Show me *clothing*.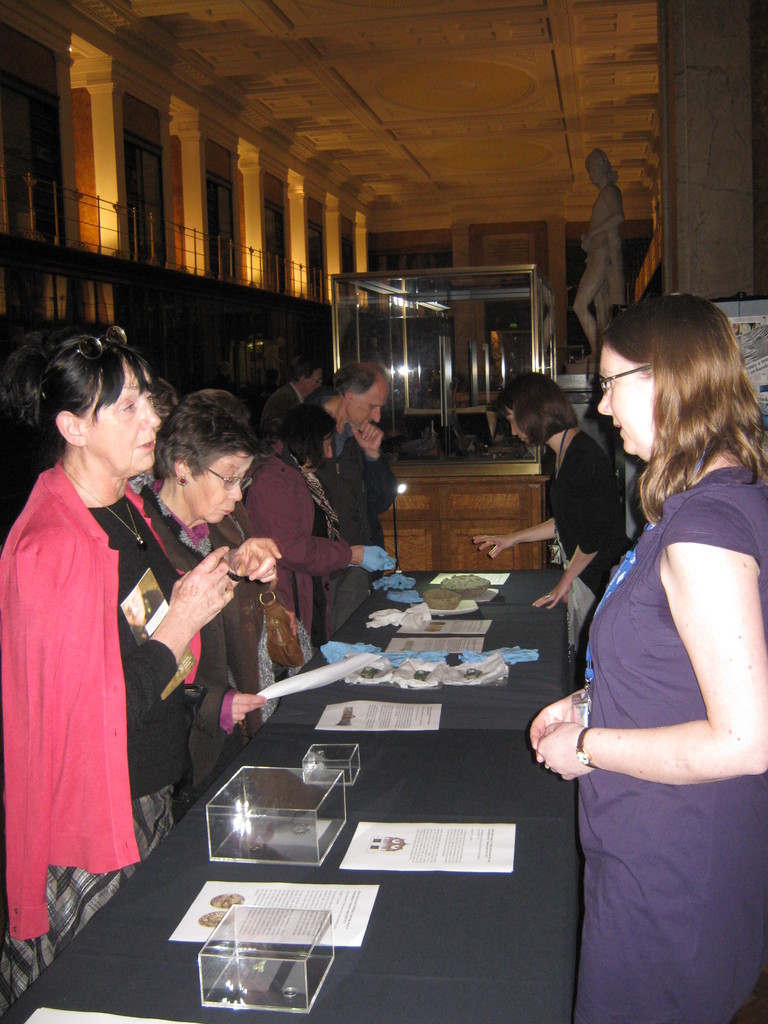
*clothing* is here: {"left": 239, "top": 452, "right": 346, "bottom": 673}.
